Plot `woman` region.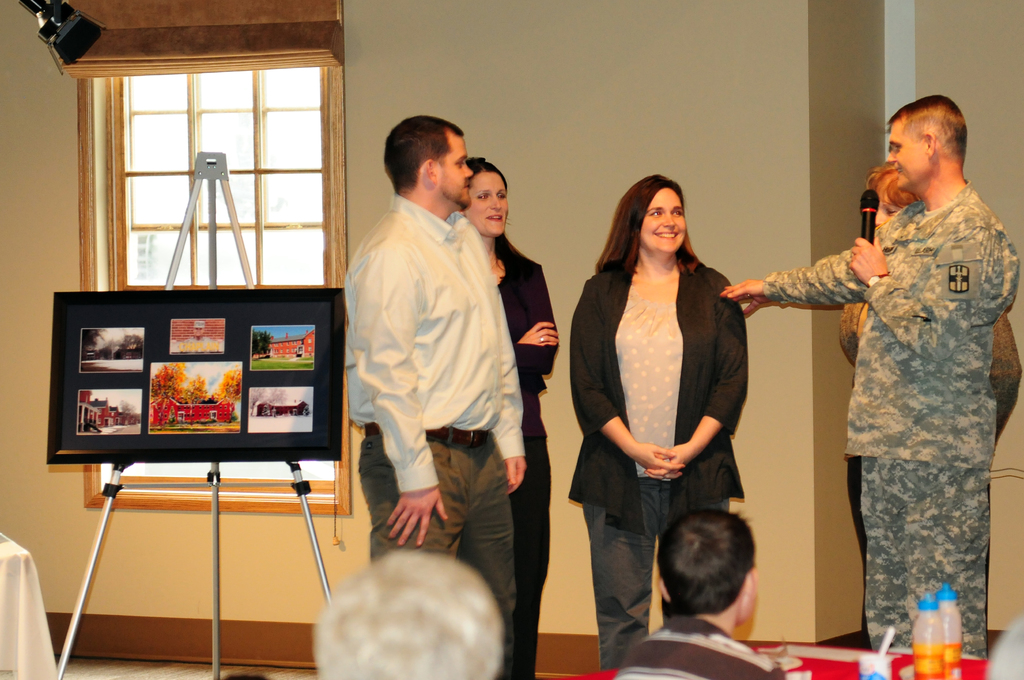
Plotted at (459, 156, 557, 679).
